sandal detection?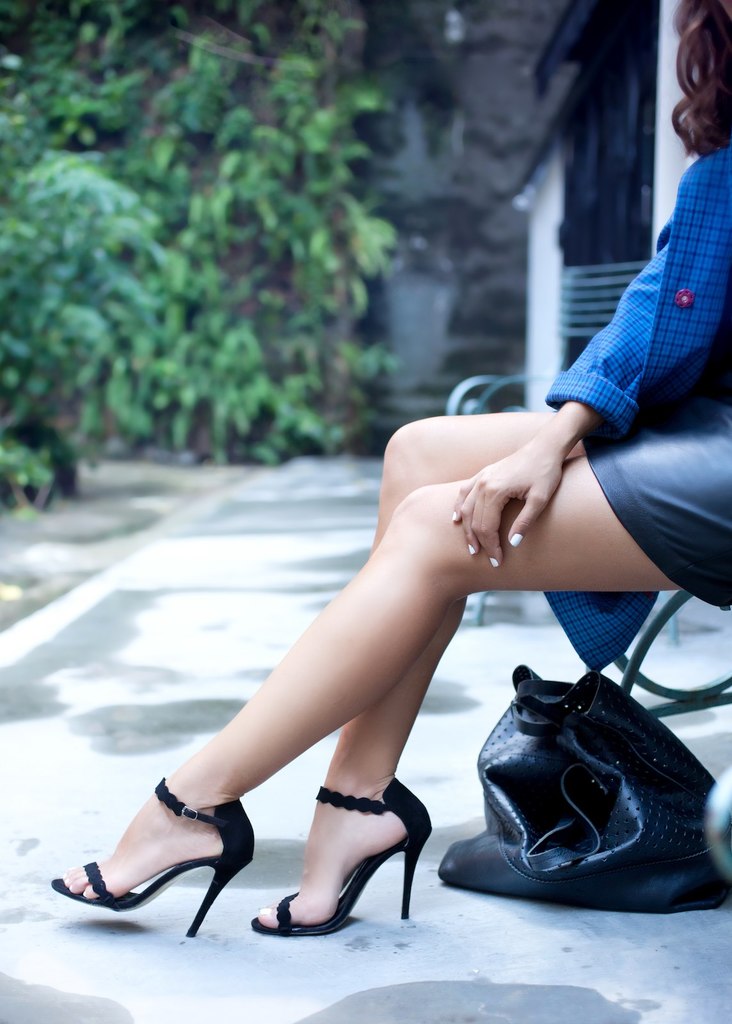
crop(254, 772, 434, 934)
